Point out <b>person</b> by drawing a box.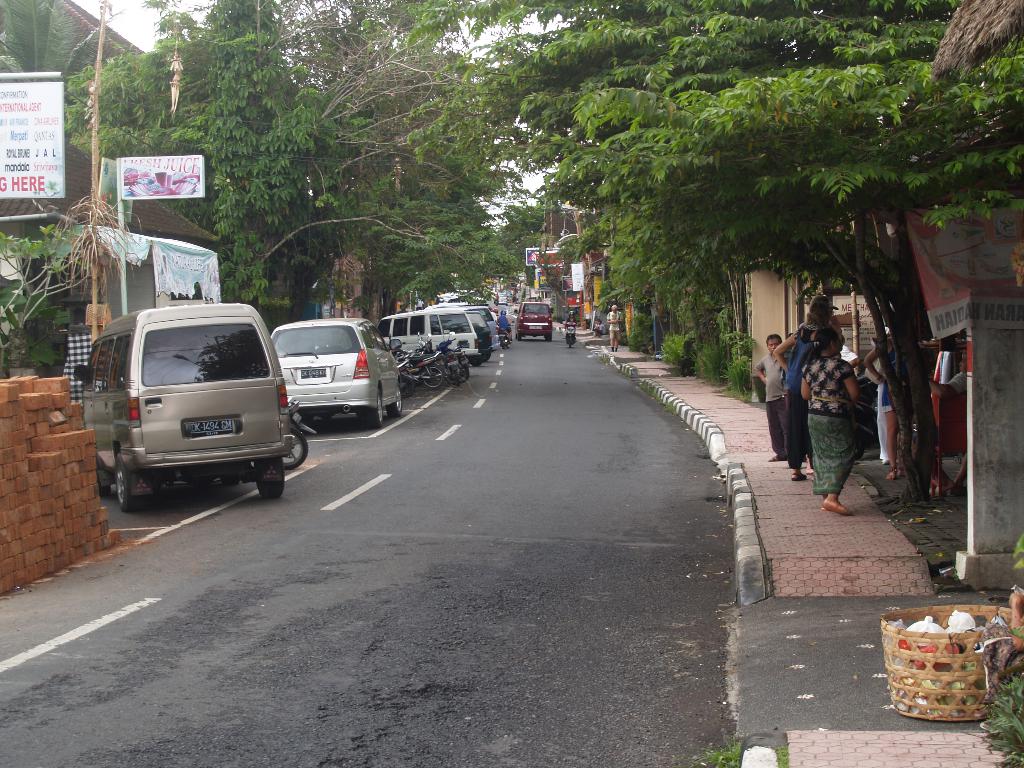
<box>564,311,575,333</box>.
